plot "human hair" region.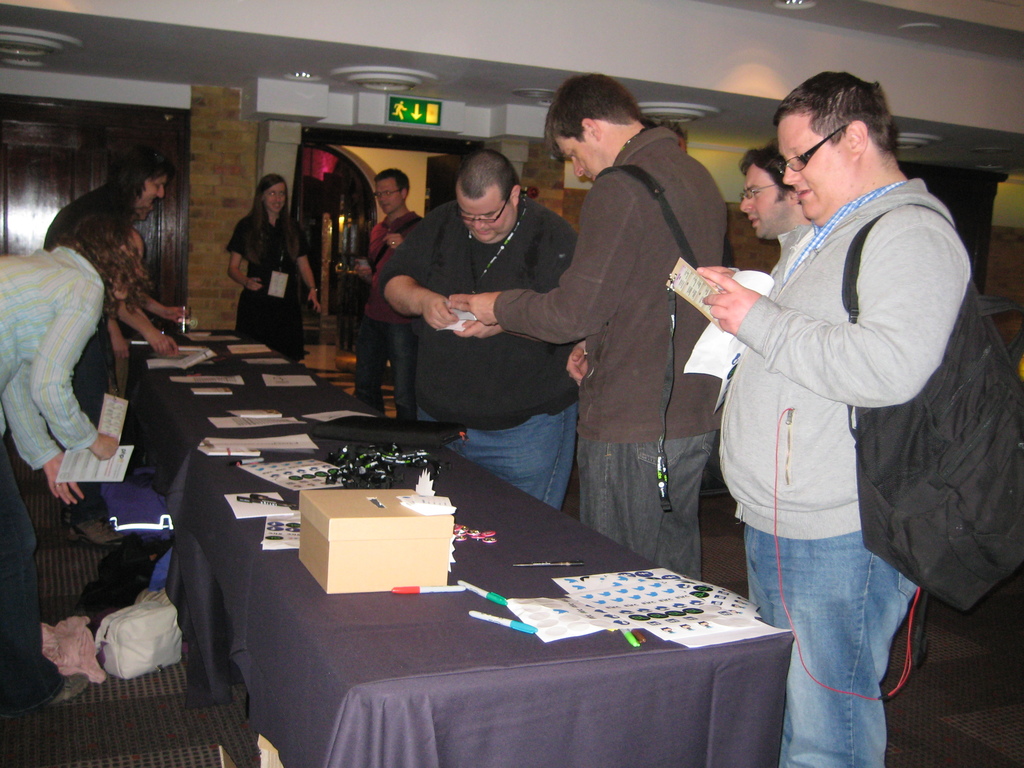
Plotted at region(456, 150, 522, 202).
